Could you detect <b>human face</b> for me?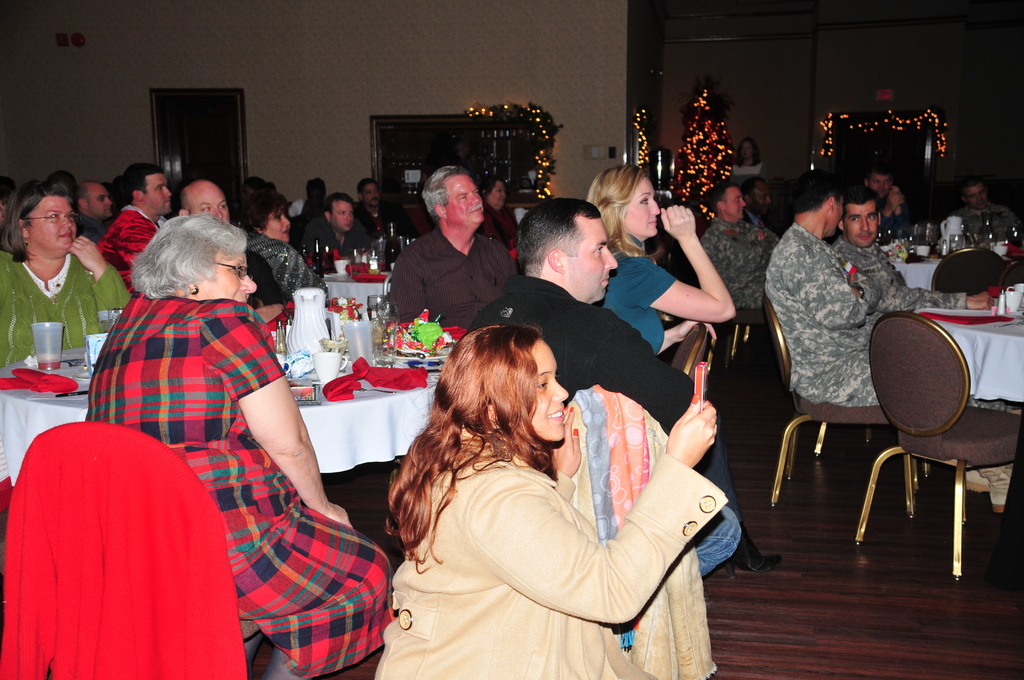
Detection result: (363, 185, 383, 205).
